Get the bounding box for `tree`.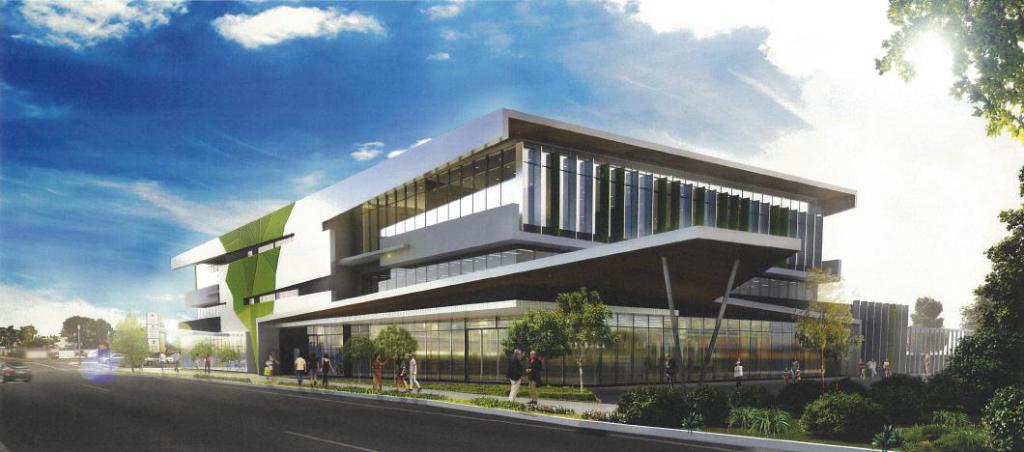
498,308,573,391.
